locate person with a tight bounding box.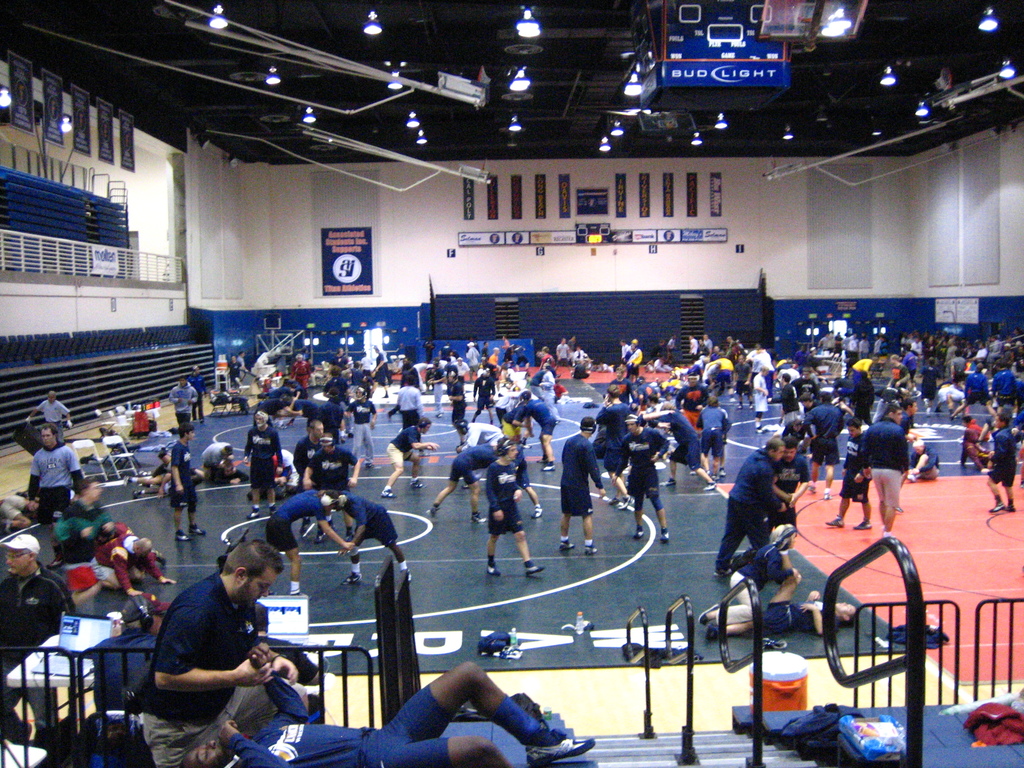
305:435:364:547.
